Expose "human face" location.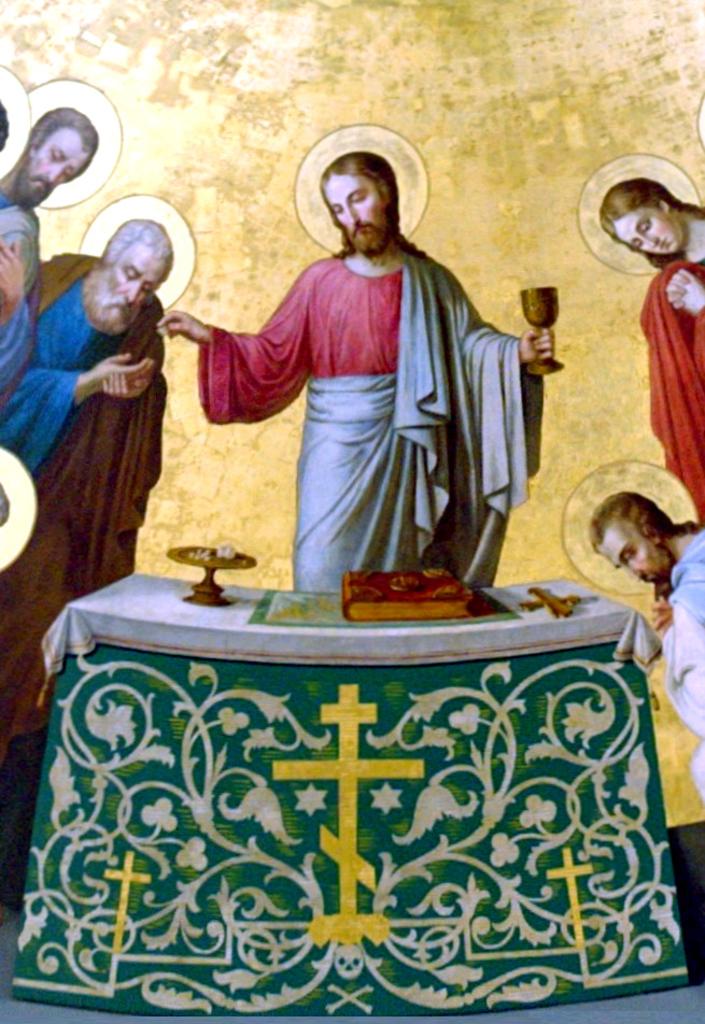
Exposed at 26/128/89/194.
